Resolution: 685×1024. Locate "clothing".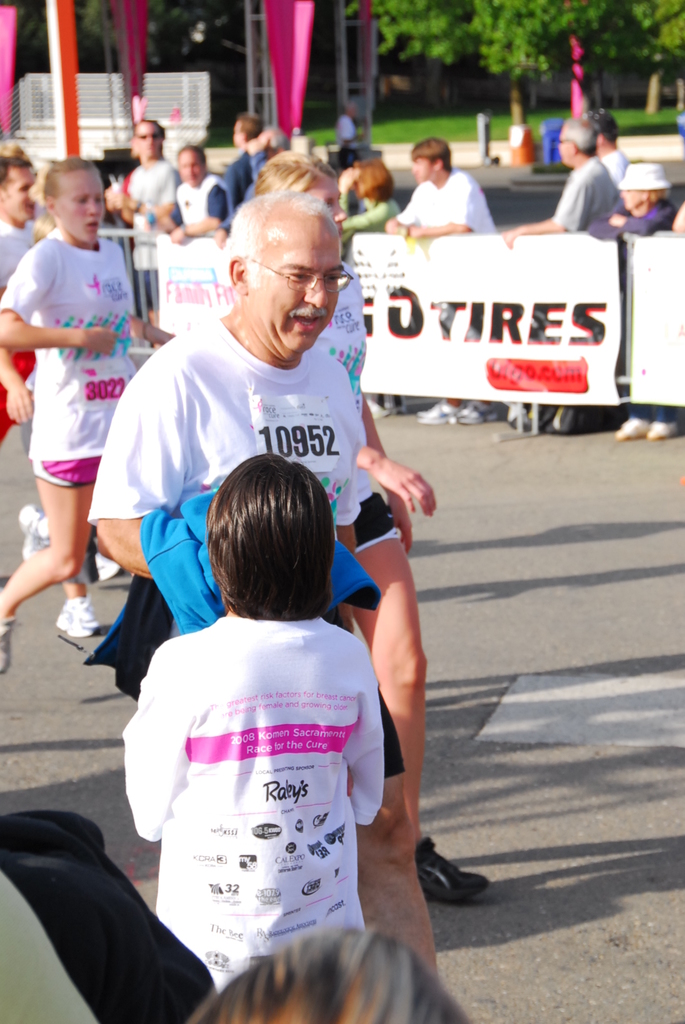
box(146, 171, 236, 262).
